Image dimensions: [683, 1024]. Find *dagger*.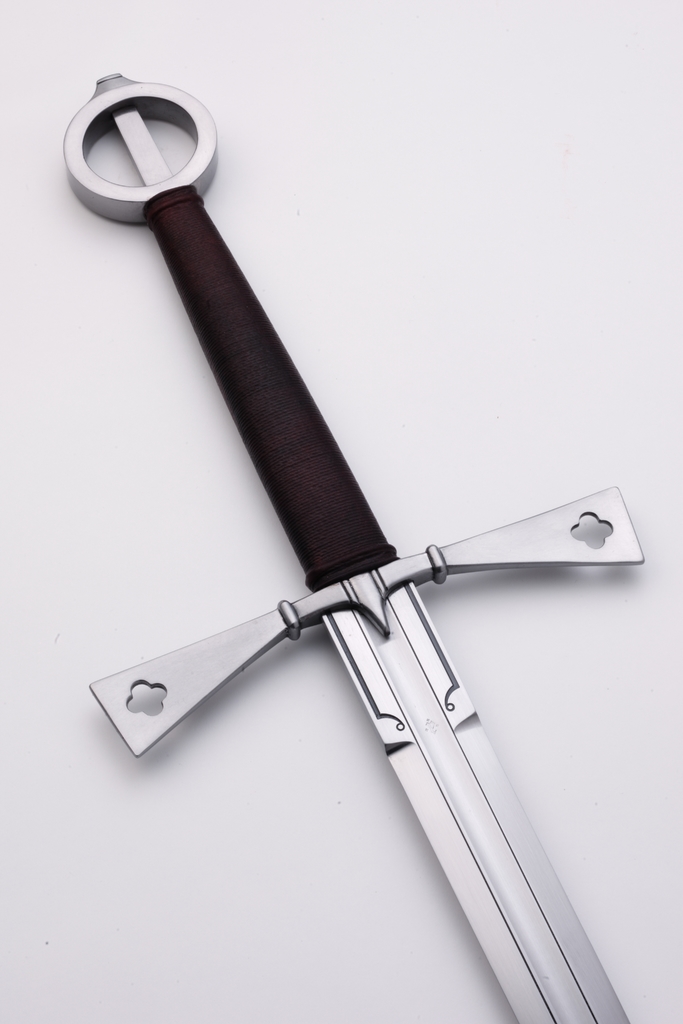
63:74:649:1023.
